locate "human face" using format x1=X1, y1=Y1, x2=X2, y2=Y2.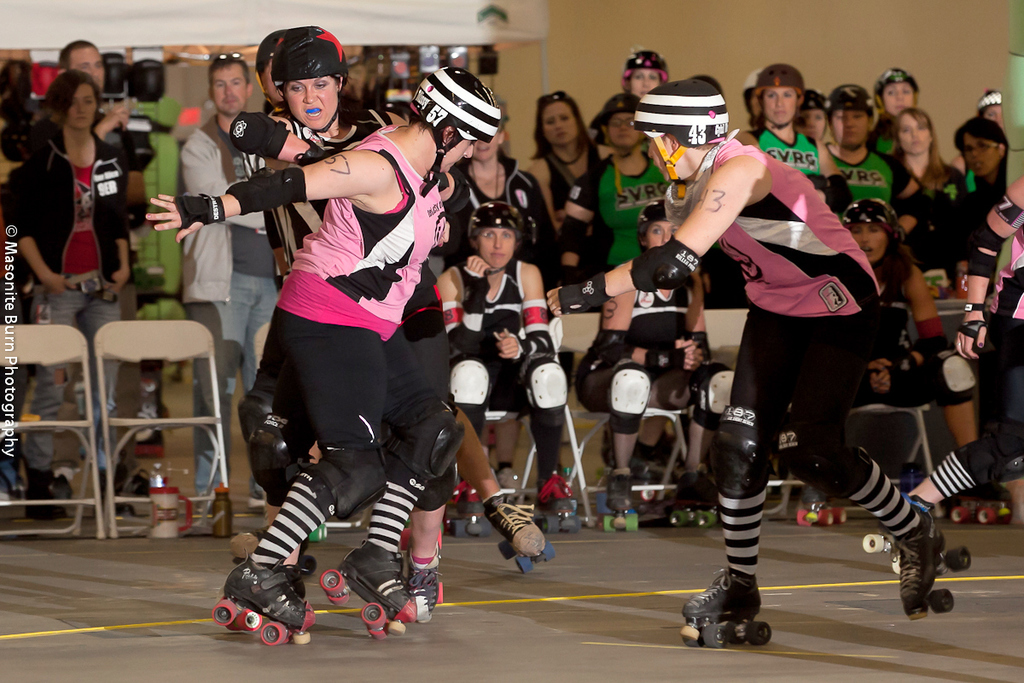
x1=259, y1=55, x2=284, y2=104.
